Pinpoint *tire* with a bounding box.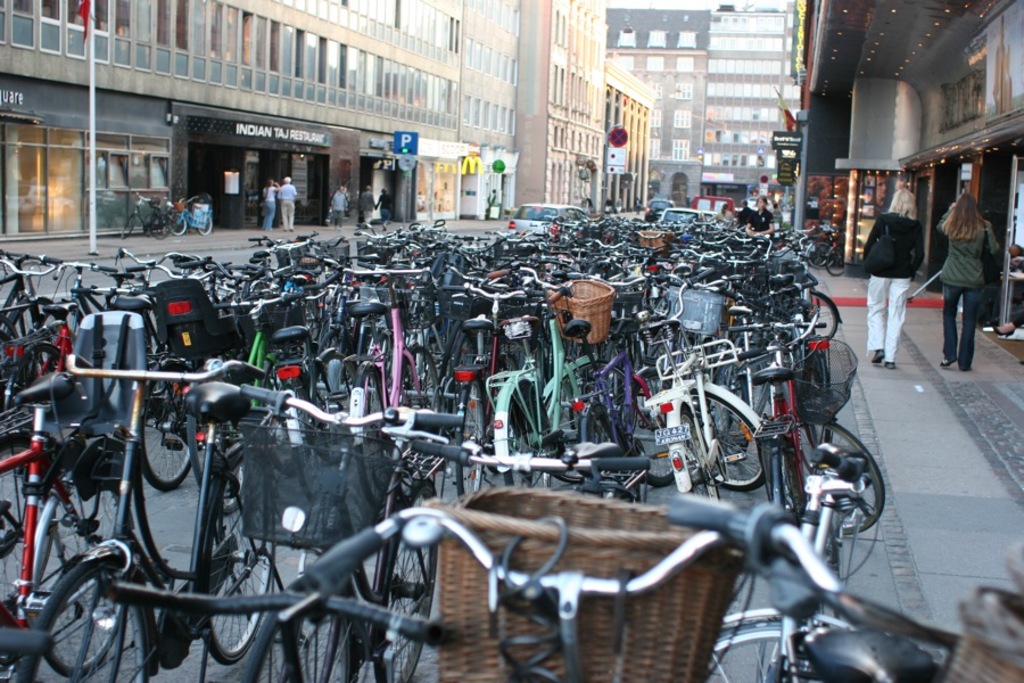
BBox(9, 294, 61, 371).
